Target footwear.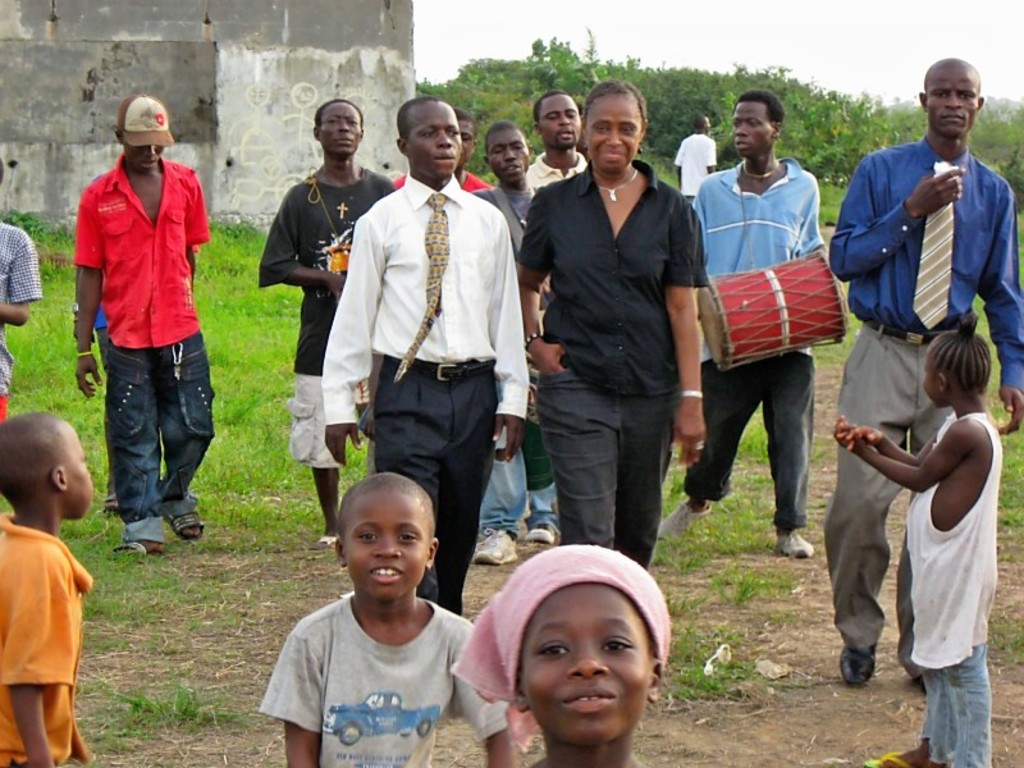
Target region: region(835, 646, 878, 686).
